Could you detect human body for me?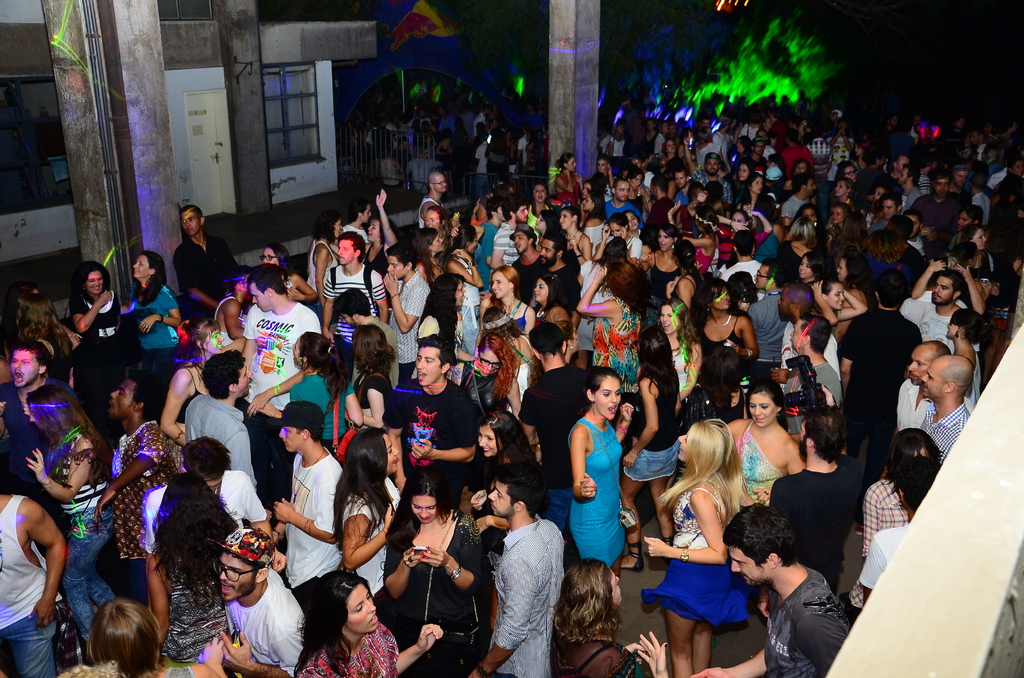
Detection result: box=[610, 117, 626, 163].
